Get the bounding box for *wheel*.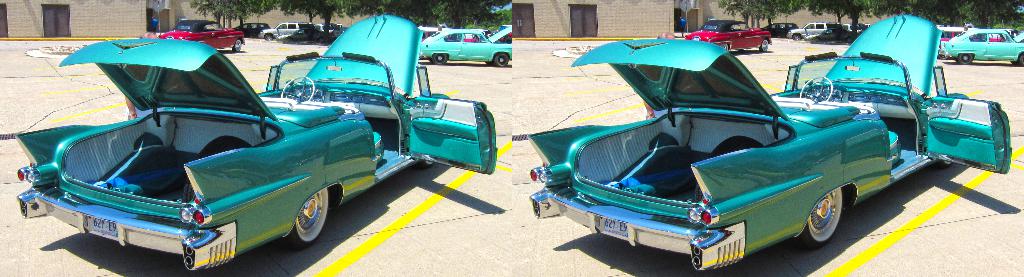
left=230, top=38, right=241, bottom=54.
